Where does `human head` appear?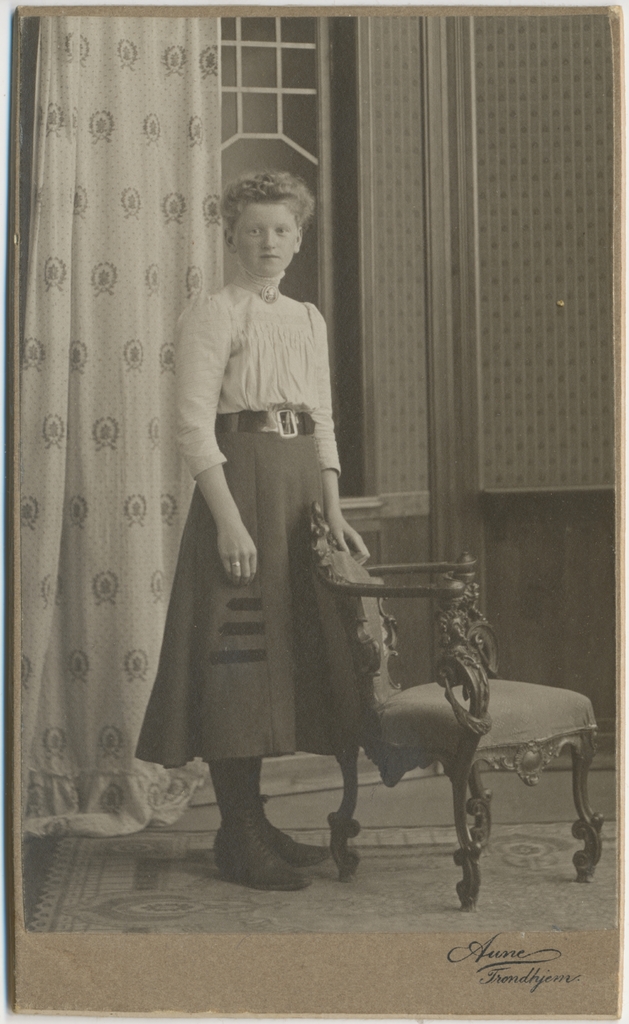
Appears at locate(216, 159, 317, 275).
